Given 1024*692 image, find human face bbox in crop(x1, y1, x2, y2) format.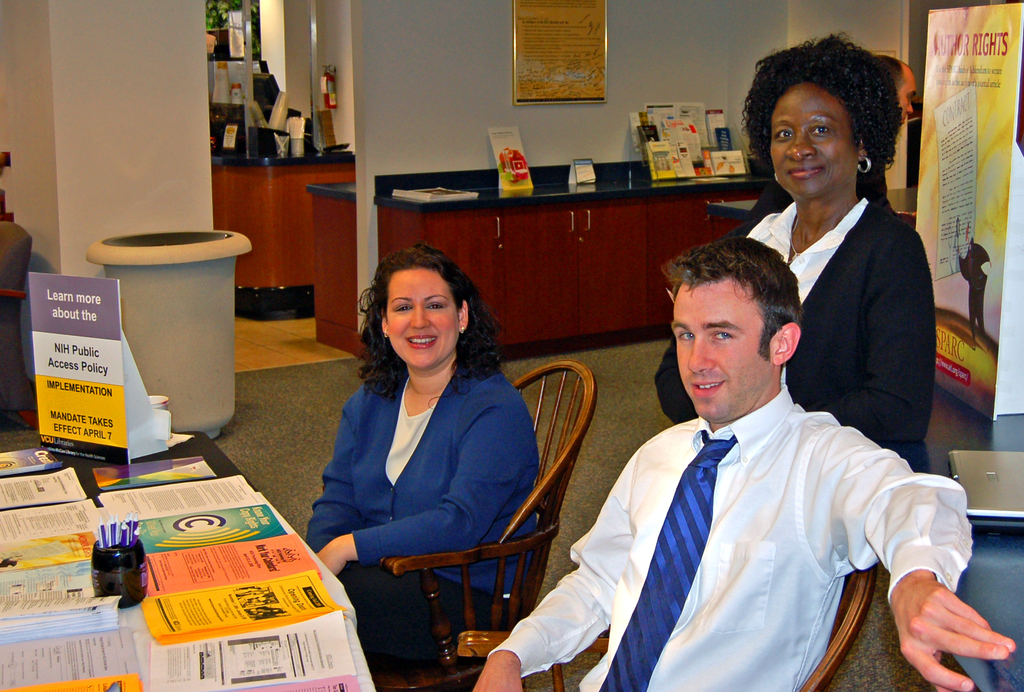
crop(669, 275, 769, 425).
